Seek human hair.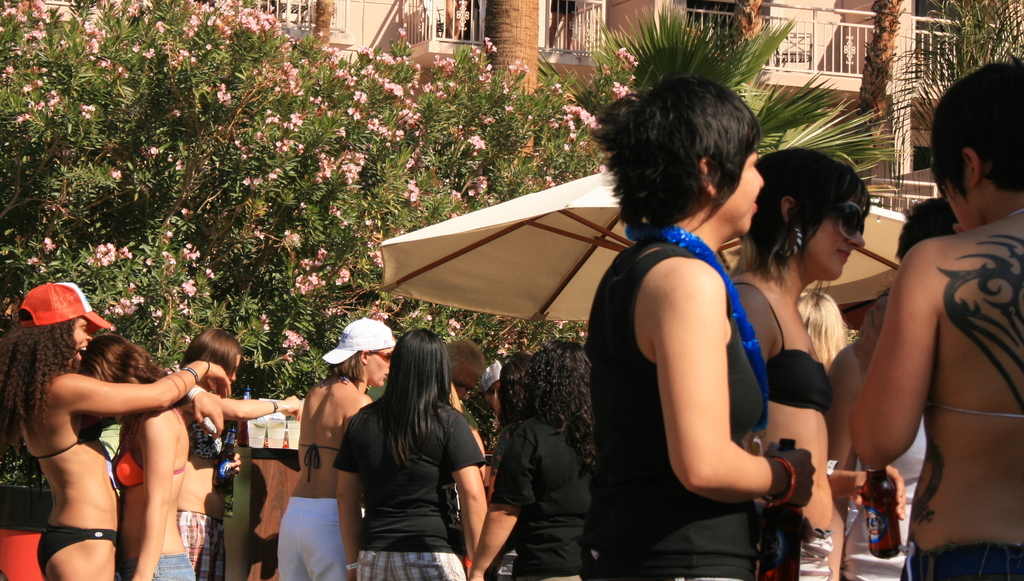
rect(379, 327, 449, 462).
